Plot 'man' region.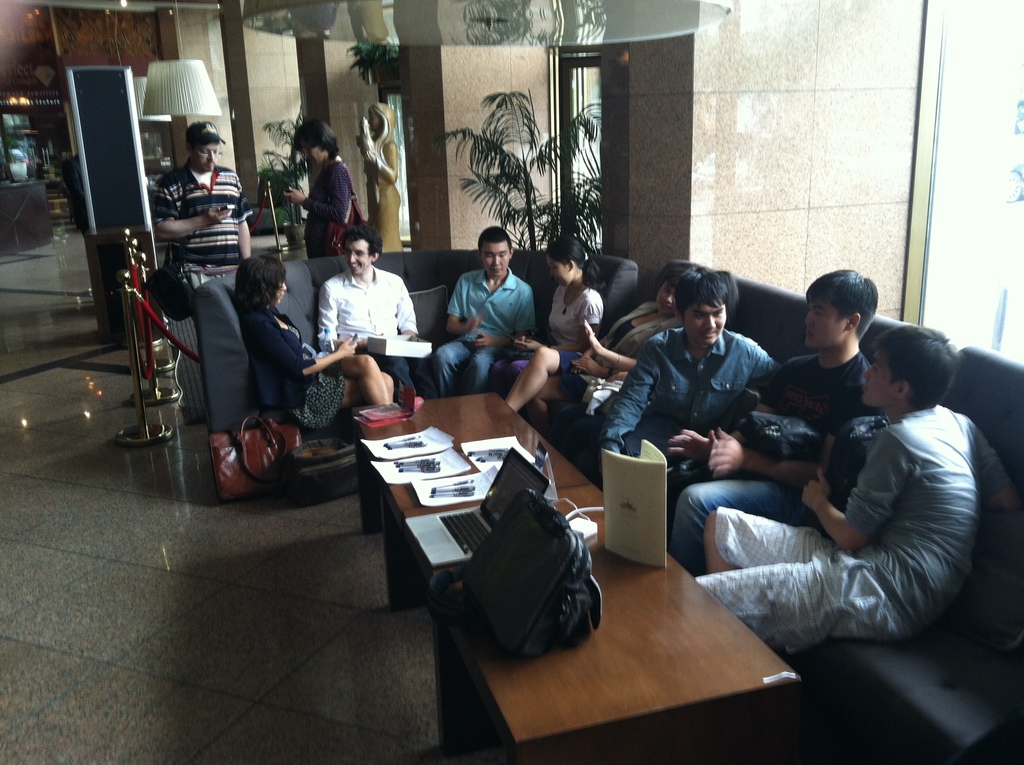
Plotted at select_region(664, 265, 877, 576).
